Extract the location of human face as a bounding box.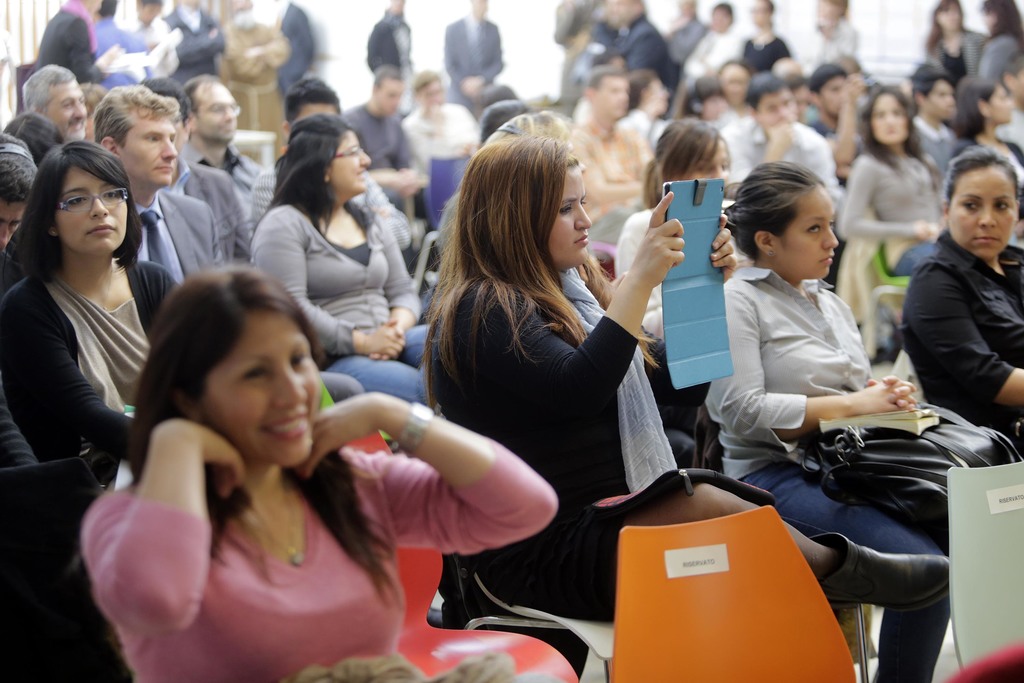
rect(754, 89, 796, 124).
